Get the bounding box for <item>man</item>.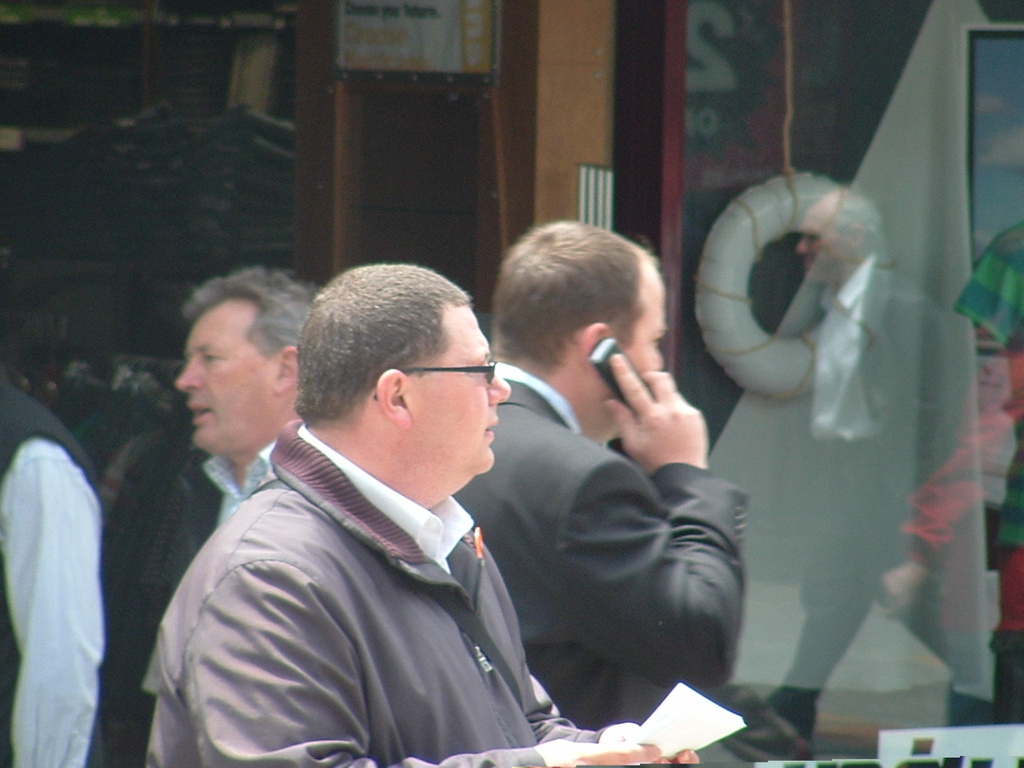
<bbox>103, 258, 326, 767</bbox>.
